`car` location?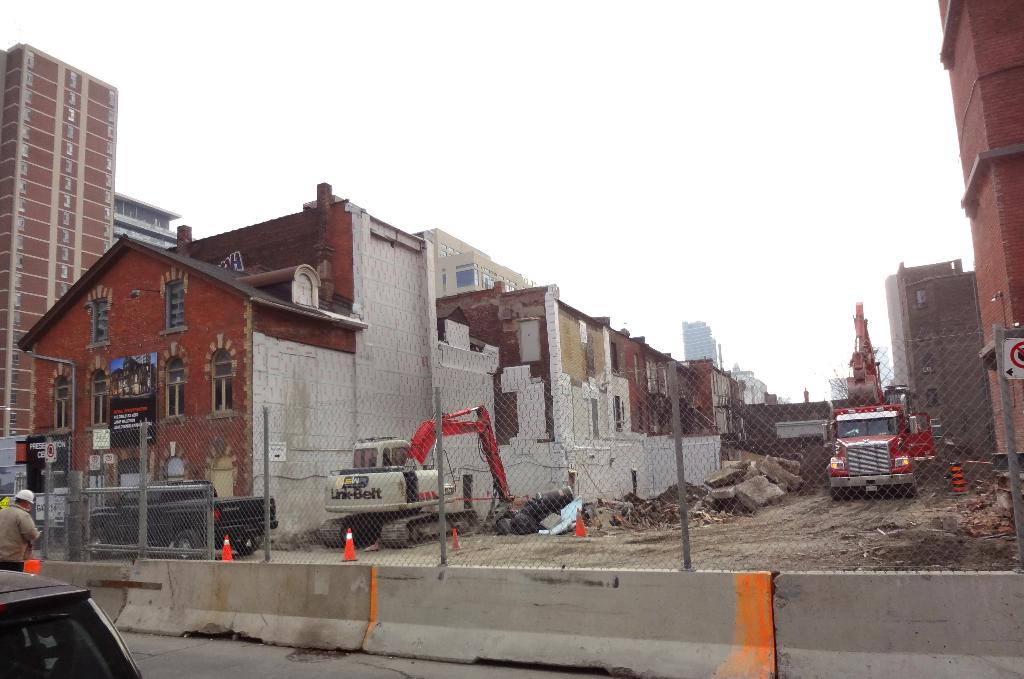
region(0, 568, 147, 678)
